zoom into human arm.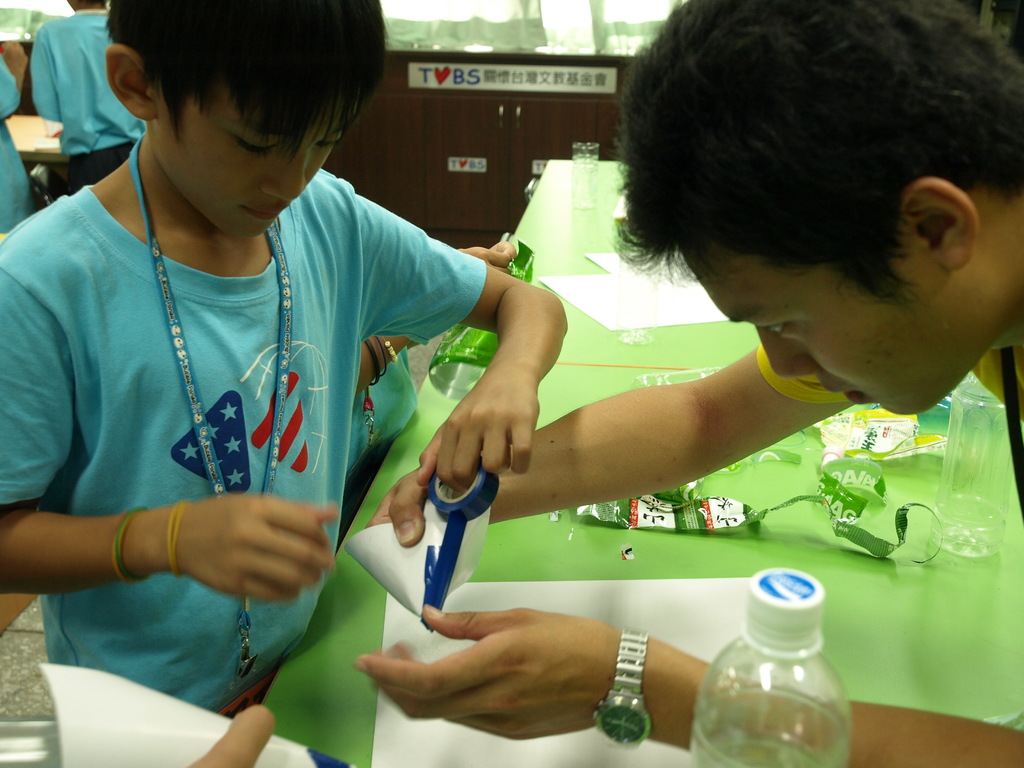
Zoom target: 186 701 272 767.
